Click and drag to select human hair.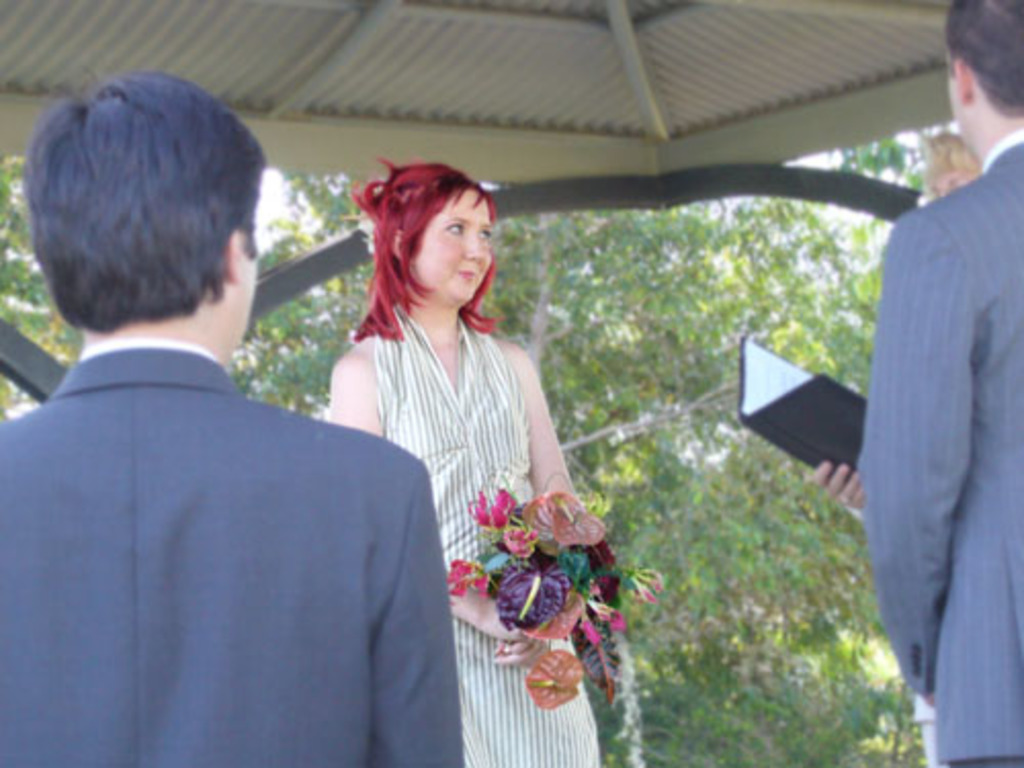
Selection: rect(944, 0, 1022, 119).
